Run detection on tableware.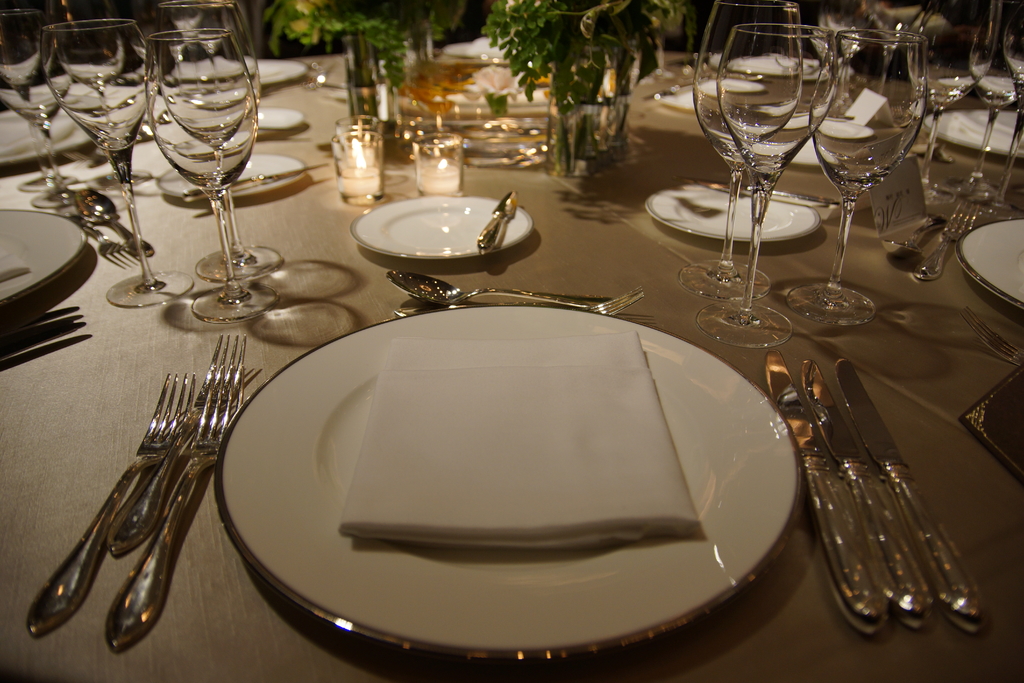
Result: Rect(214, 298, 802, 682).
